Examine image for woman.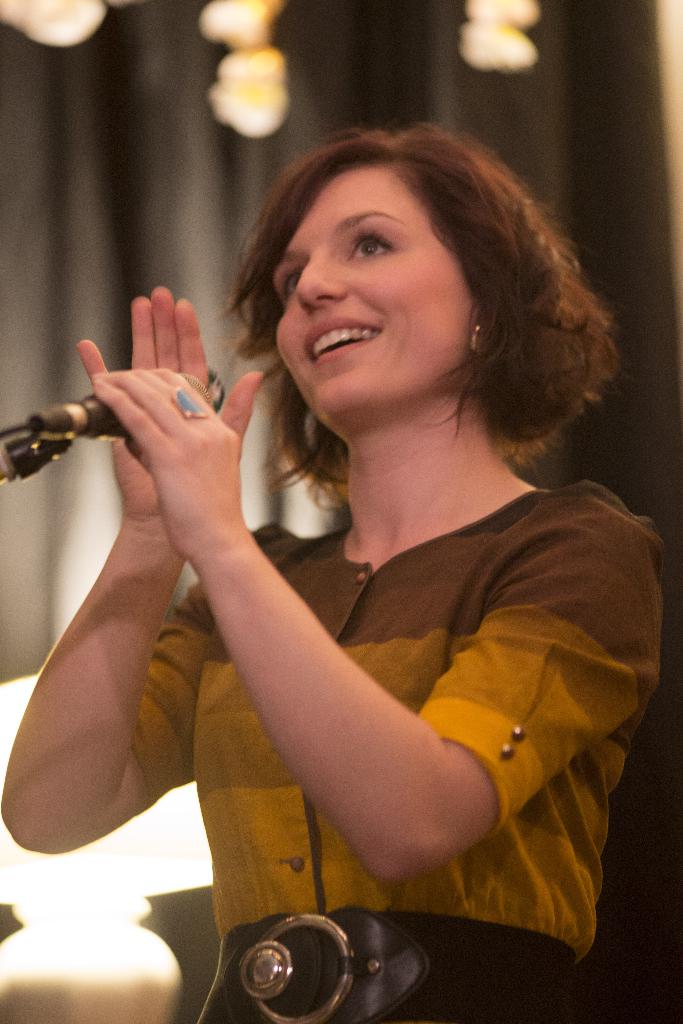
Examination result: {"x1": 70, "y1": 122, "x2": 668, "y2": 966}.
